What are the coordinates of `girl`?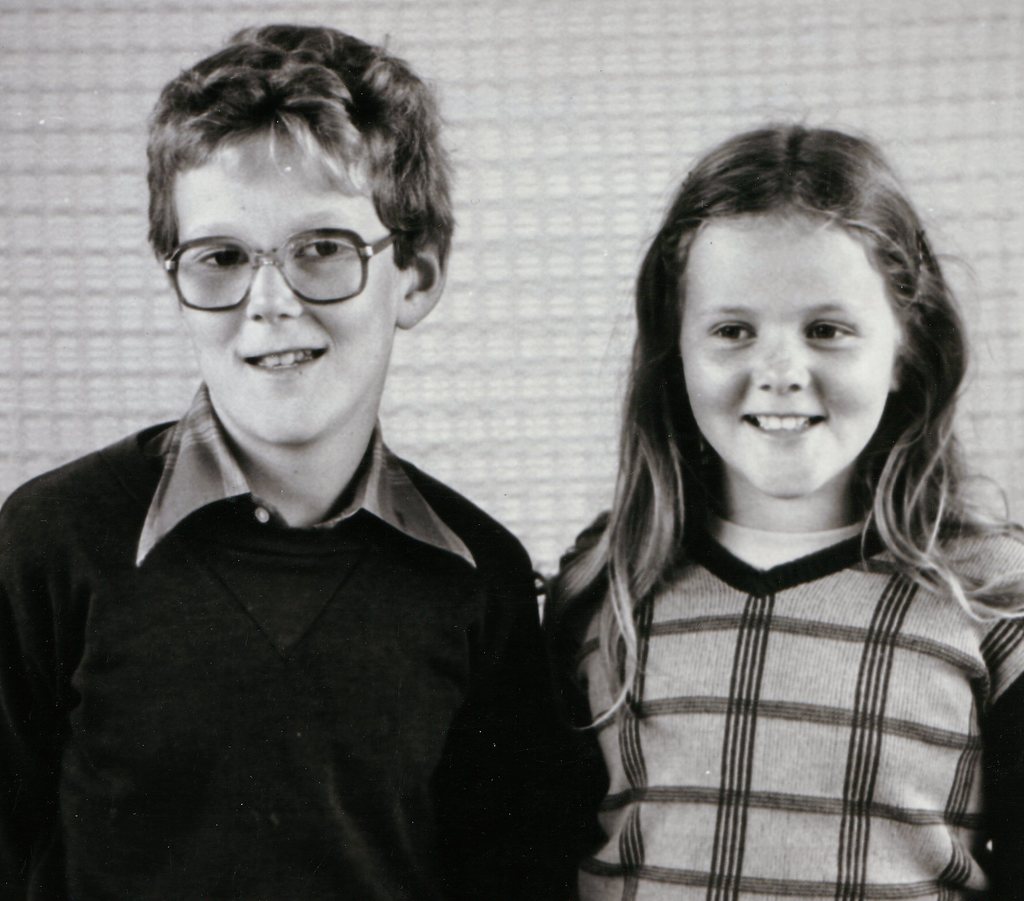
x1=538, y1=110, x2=1023, y2=900.
